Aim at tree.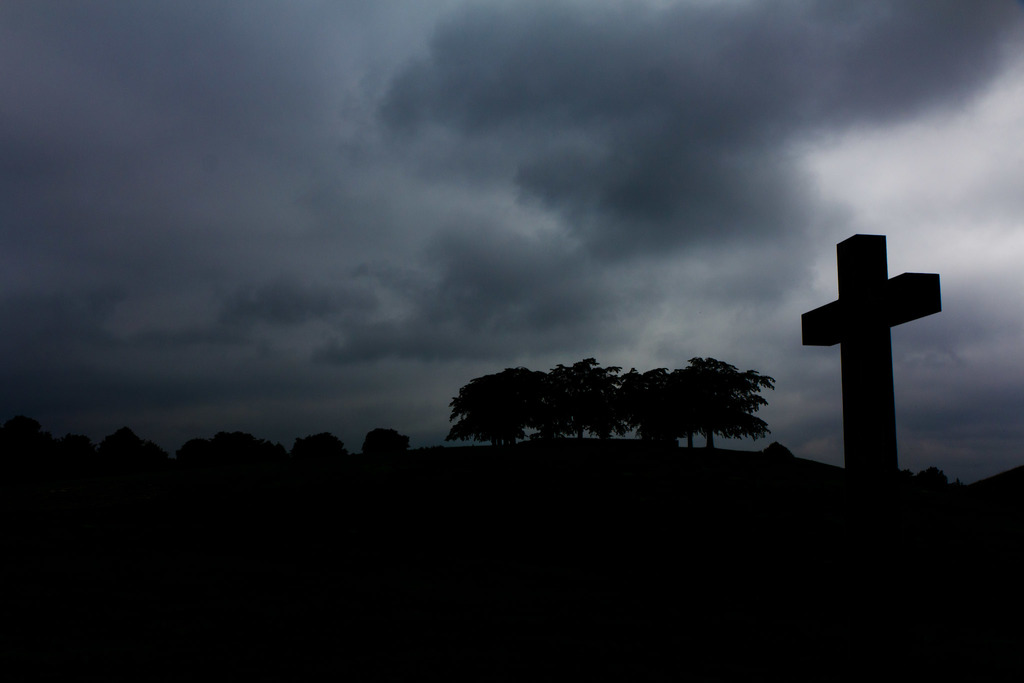
Aimed at 295/432/339/466.
